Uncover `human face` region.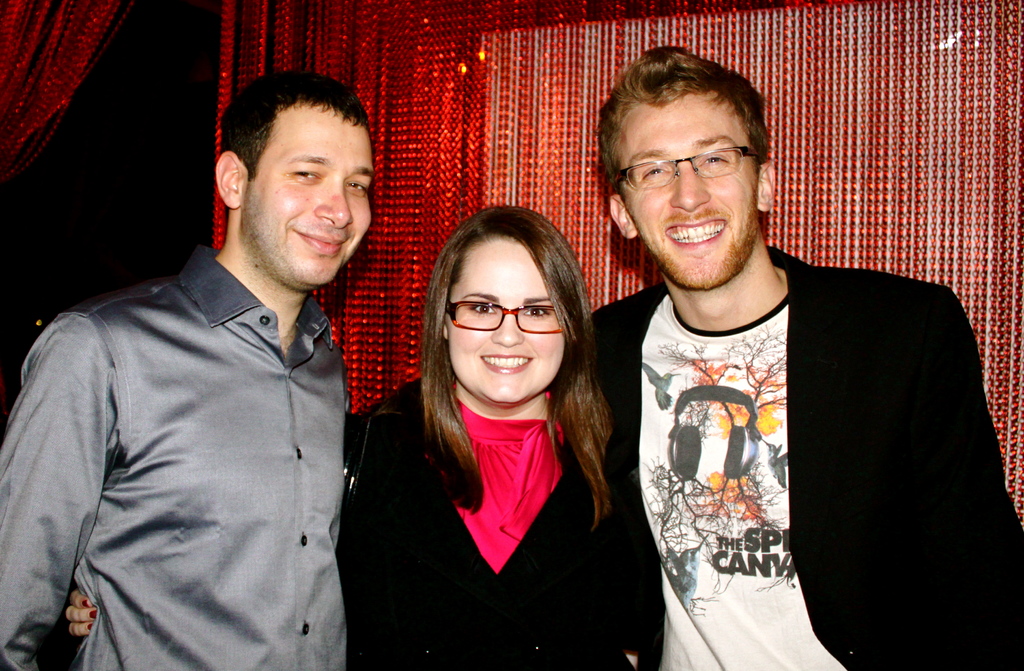
Uncovered: <region>625, 87, 763, 288</region>.
